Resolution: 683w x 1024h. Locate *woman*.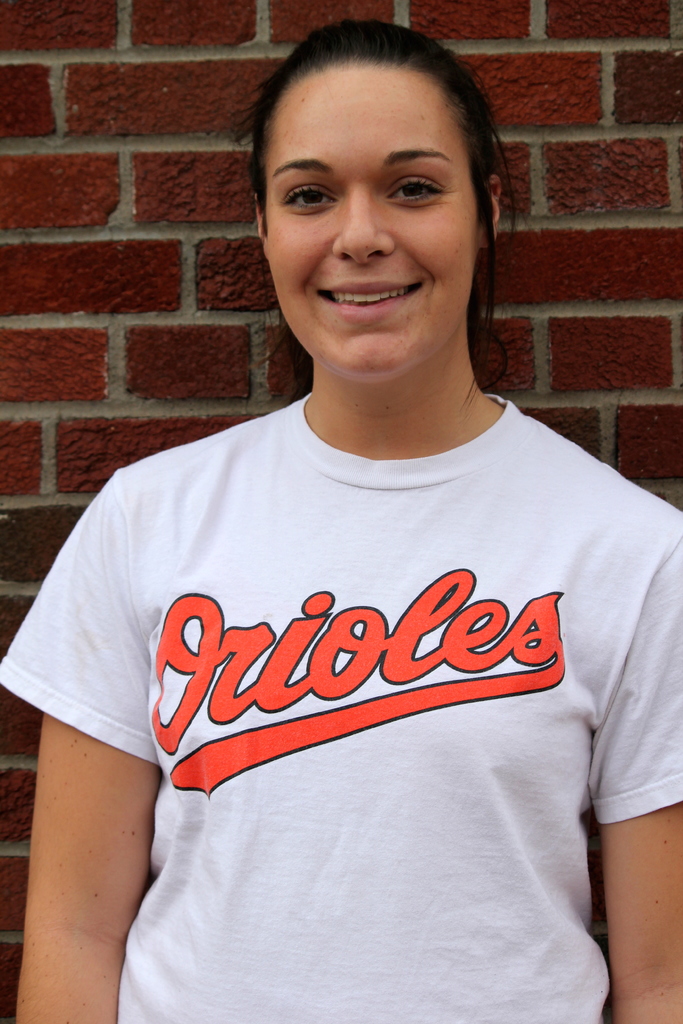
[left=0, top=0, right=682, bottom=1023].
